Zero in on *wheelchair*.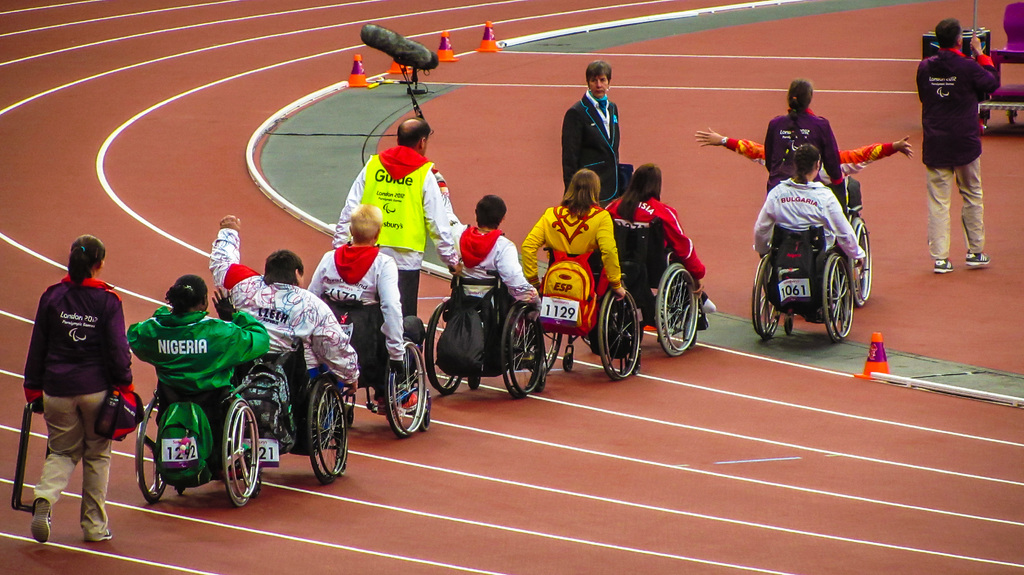
Zeroed in: <bbox>322, 299, 434, 437</bbox>.
